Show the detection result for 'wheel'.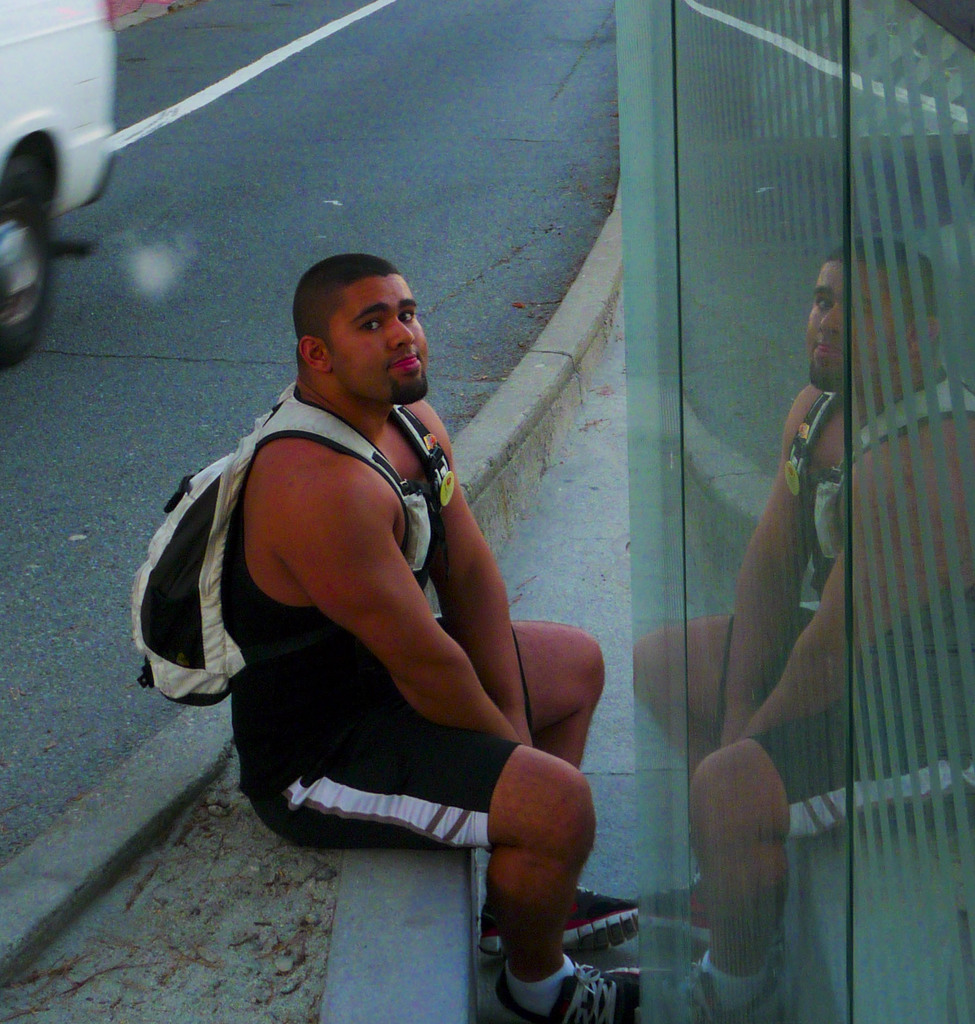
x1=0 y1=177 x2=58 y2=354.
